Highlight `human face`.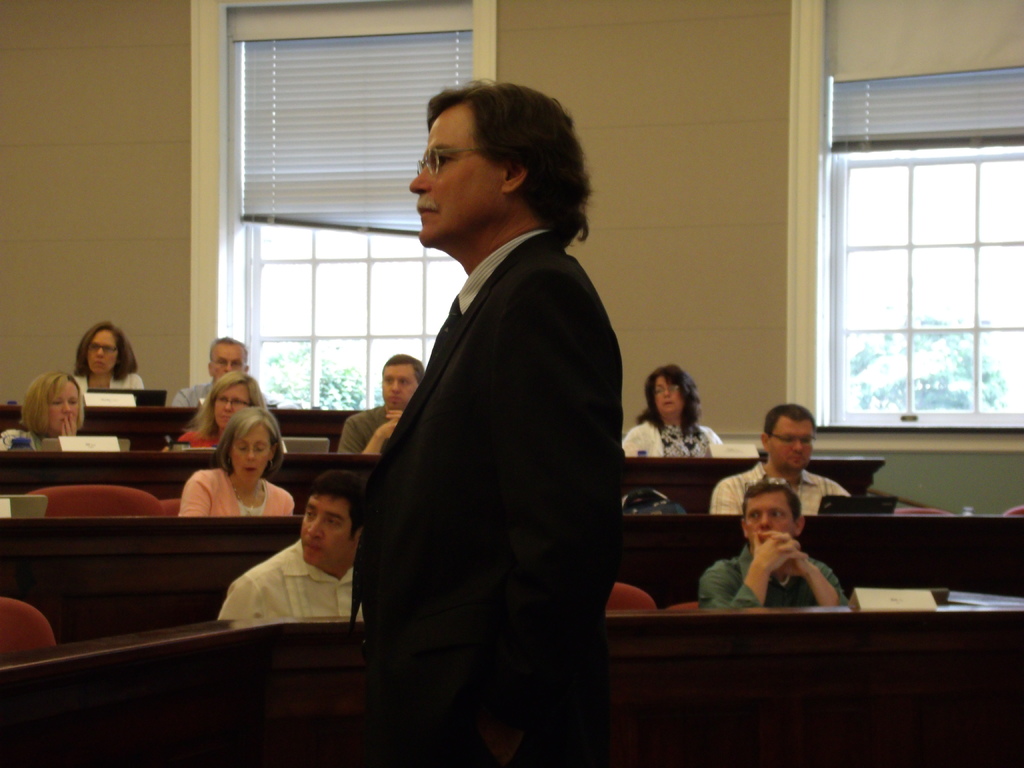
Highlighted region: [385, 362, 423, 408].
